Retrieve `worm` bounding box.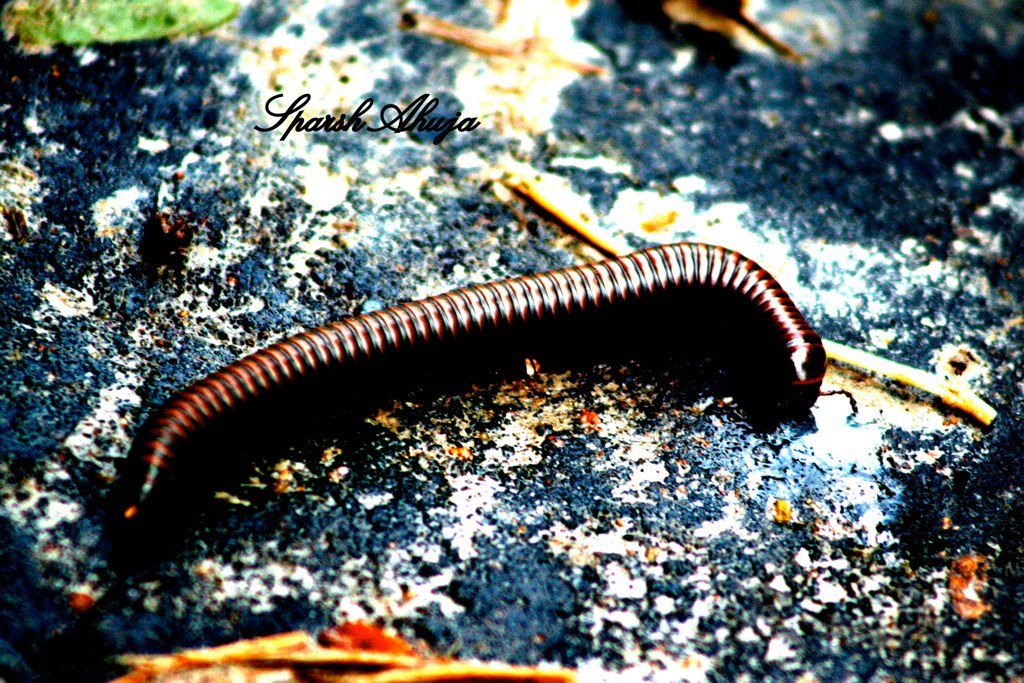
Bounding box: bbox=(91, 232, 866, 547).
